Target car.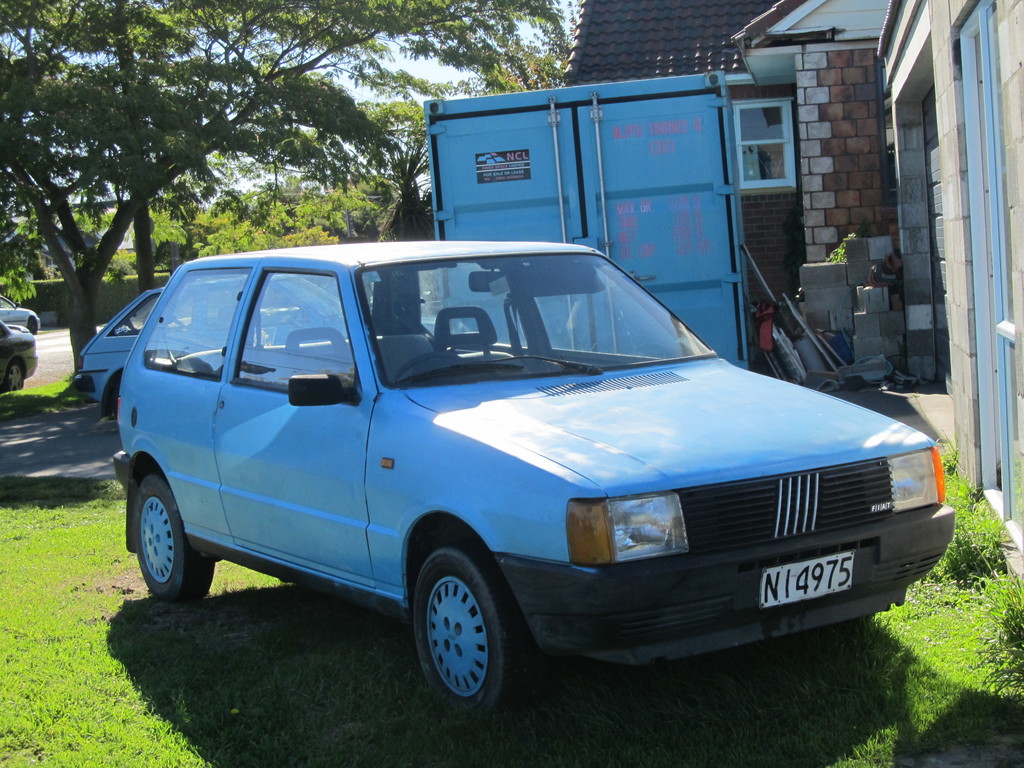
Target region: (100,232,957,709).
